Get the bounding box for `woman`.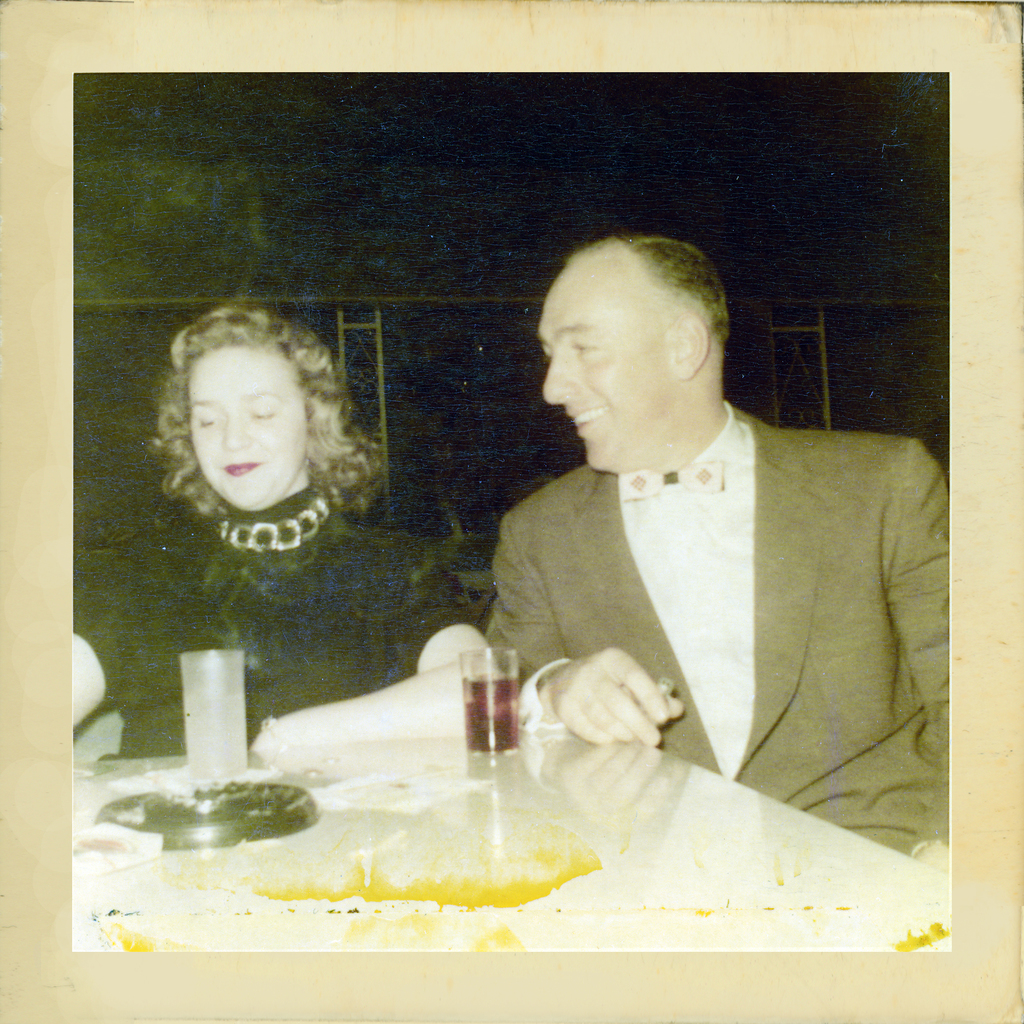
rect(131, 297, 455, 704).
